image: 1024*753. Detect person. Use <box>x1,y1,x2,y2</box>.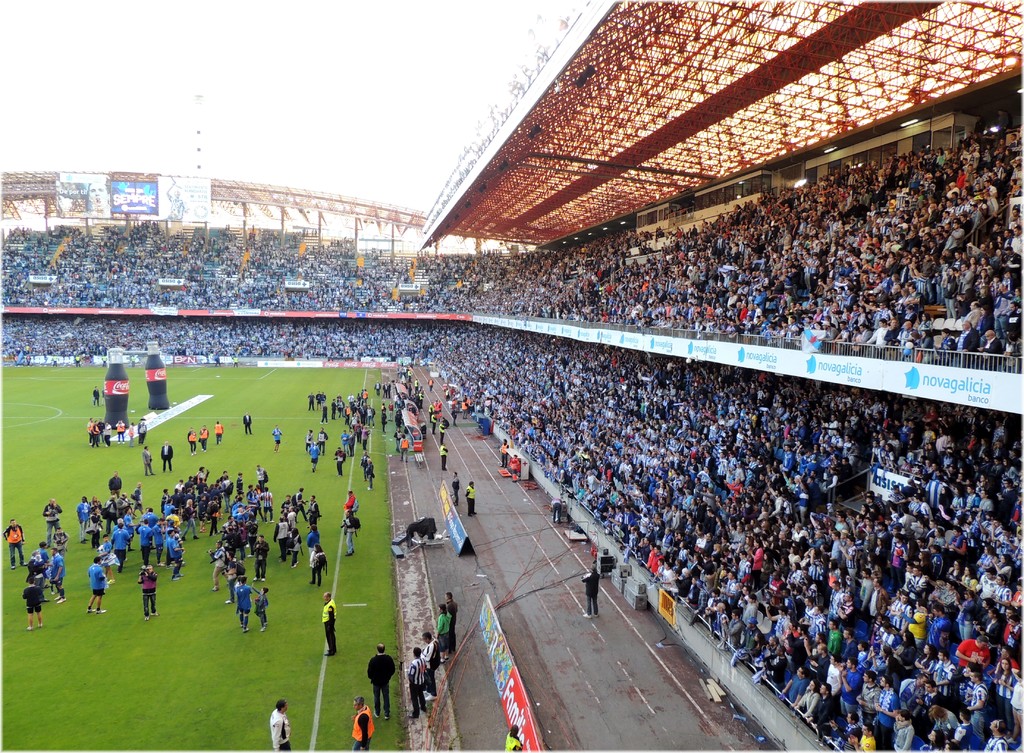
<box>928,728,953,752</box>.
